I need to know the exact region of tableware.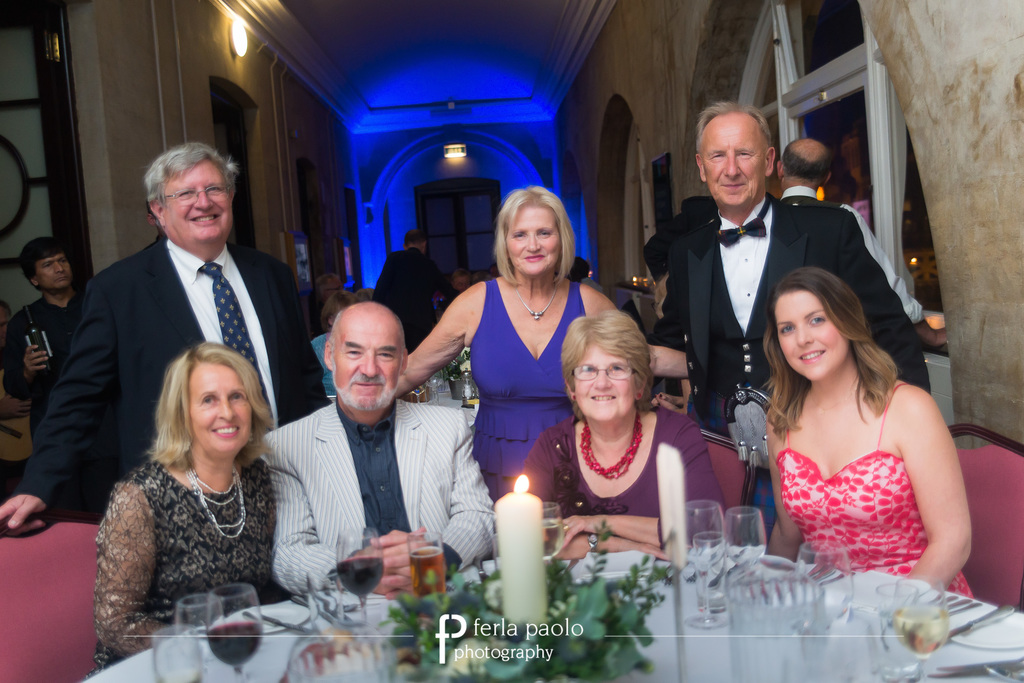
Region: locate(698, 539, 734, 619).
